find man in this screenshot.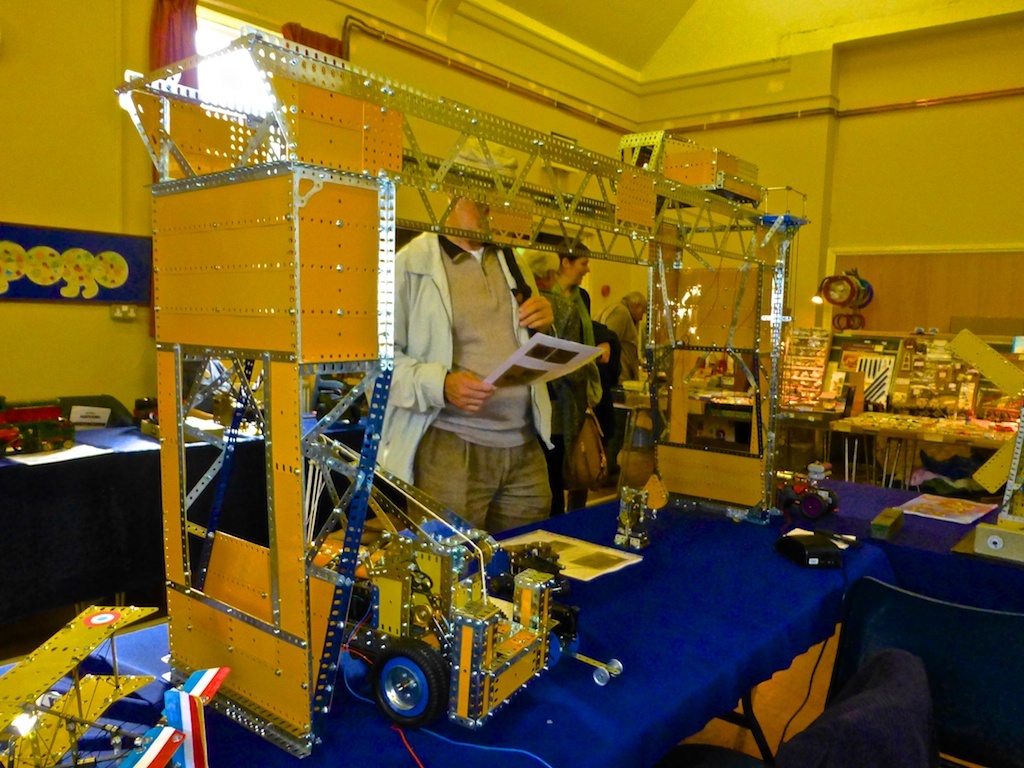
The bounding box for man is region(369, 183, 561, 537).
